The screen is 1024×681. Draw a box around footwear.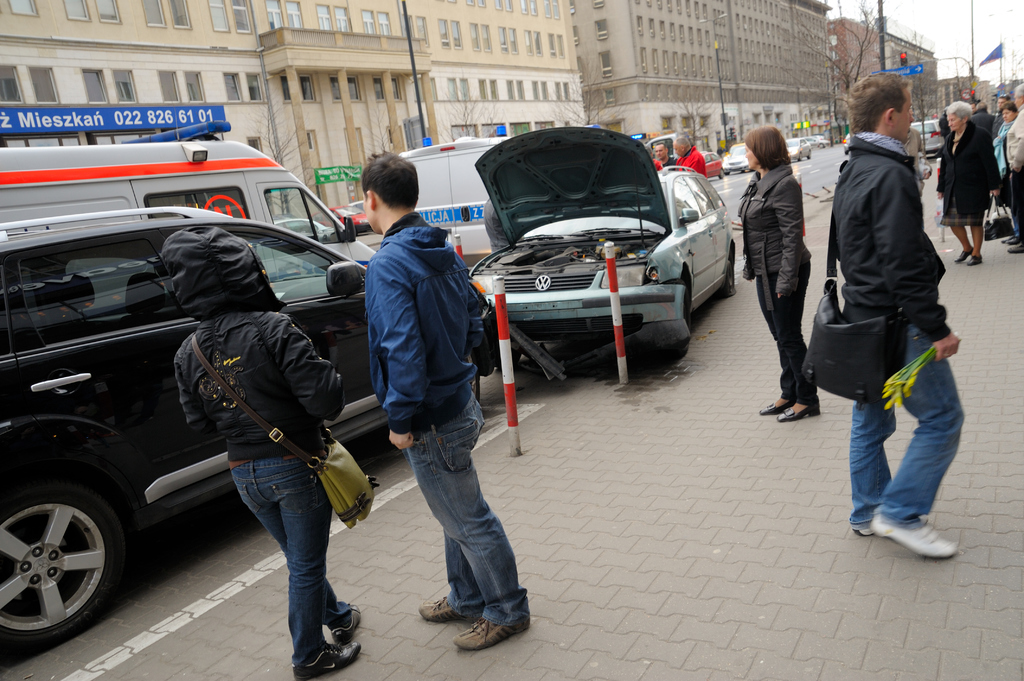
1005 238 1018 246.
